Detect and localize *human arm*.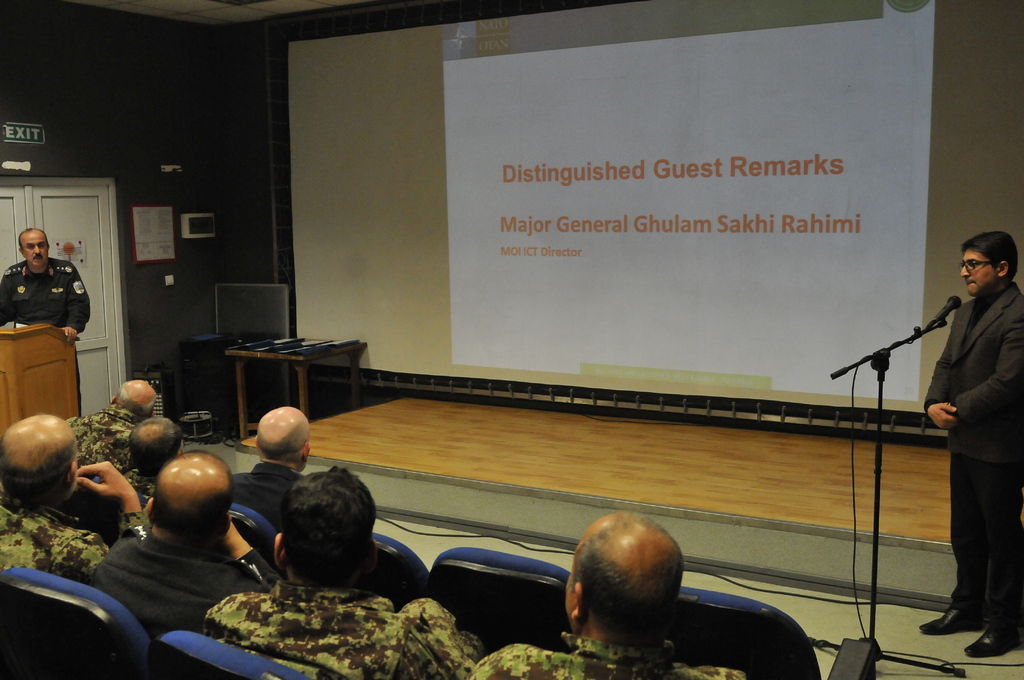
Localized at bbox=(67, 463, 149, 587).
